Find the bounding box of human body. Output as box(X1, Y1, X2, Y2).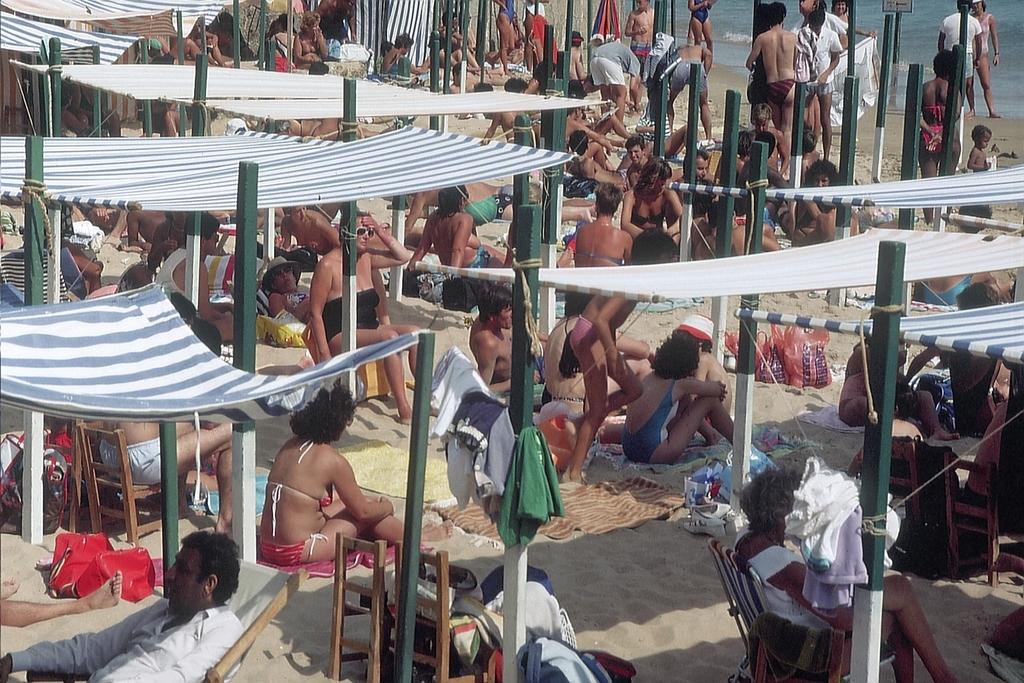
box(483, 111, 542, 144).
